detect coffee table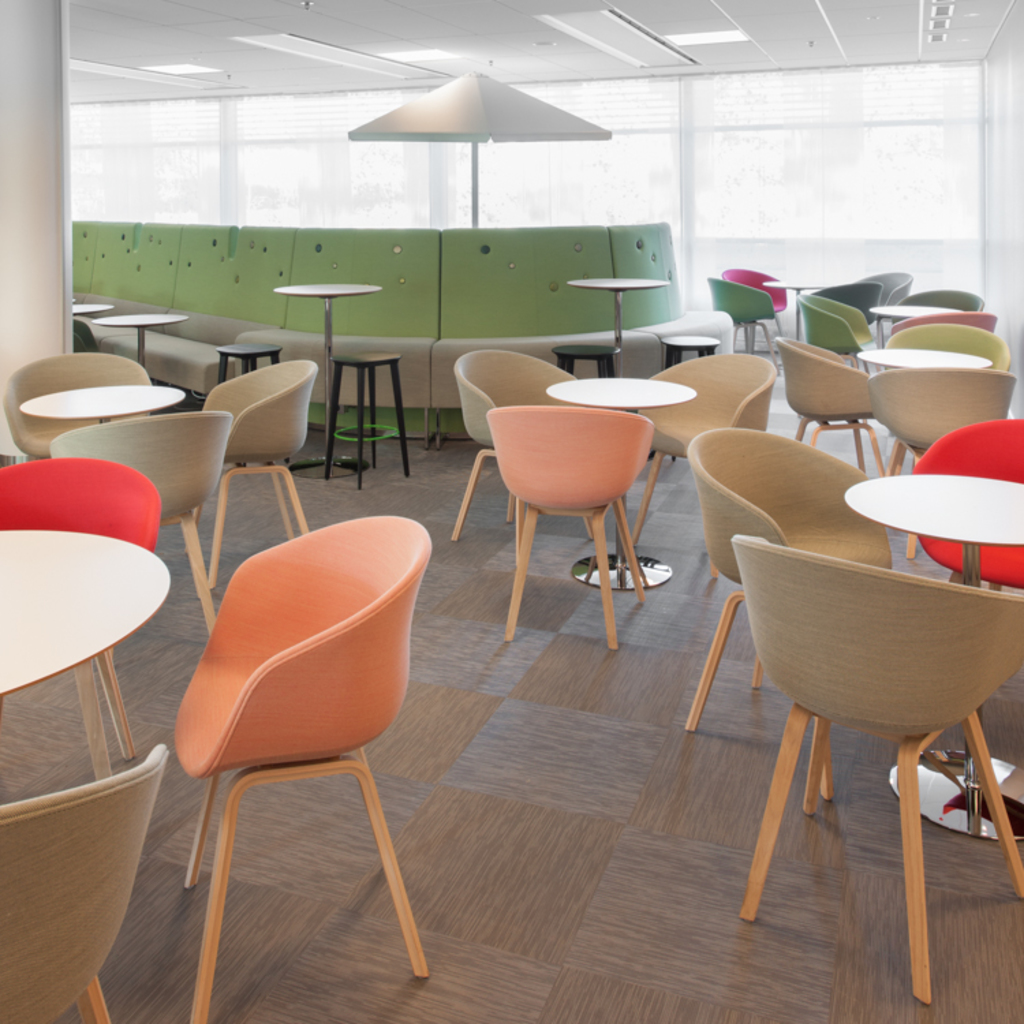
bbox(547, 373, 691, 594)
